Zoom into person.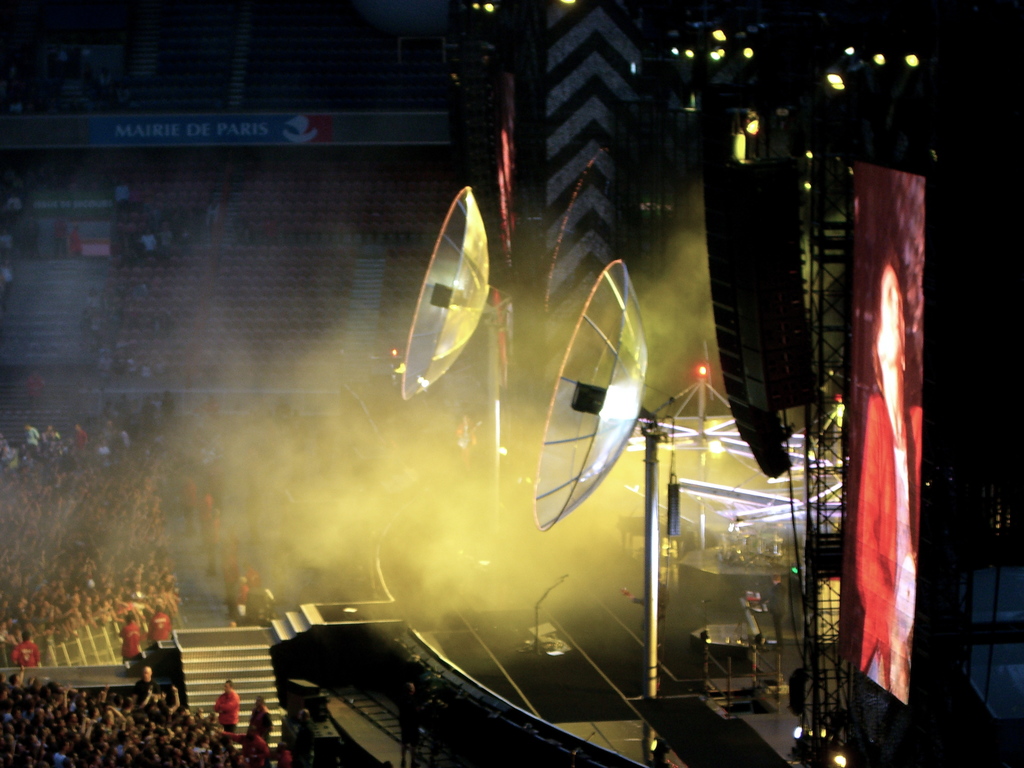
Zoom target: Rect(208, 673, 241, 732).
